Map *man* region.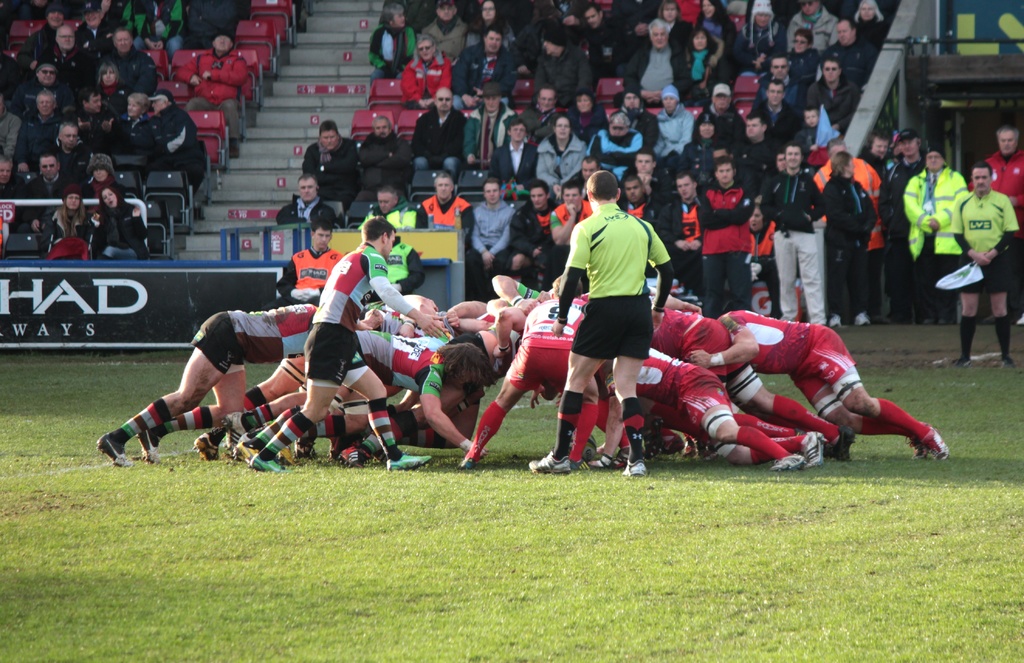
Mapped to <region>877, 125, 920, 322</region>.
